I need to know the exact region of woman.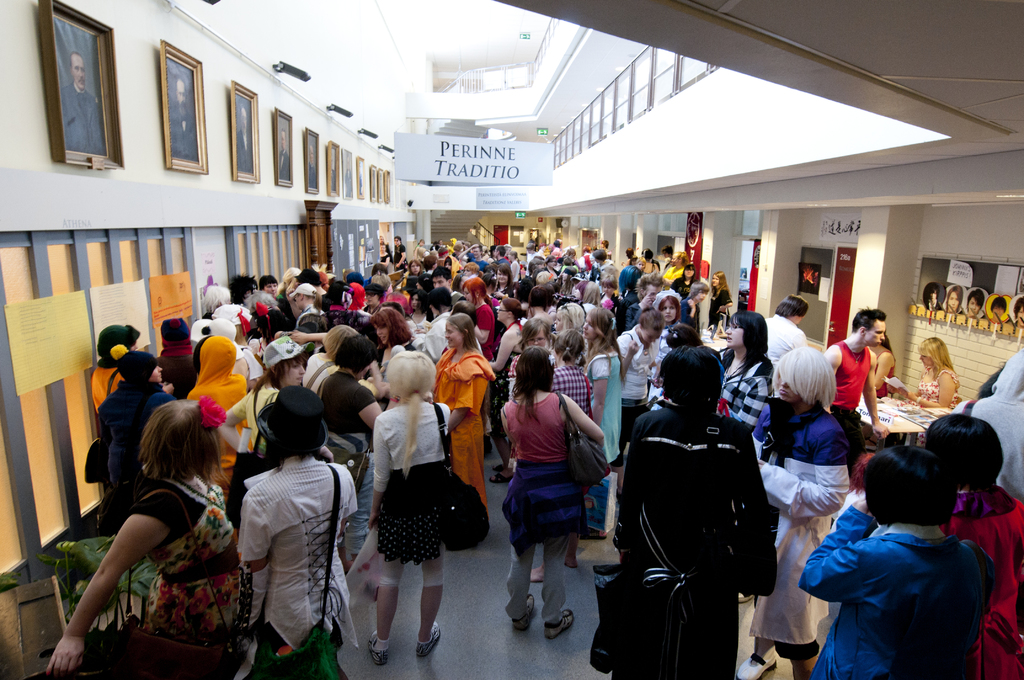
Region: l=527, t=284, r=554, b=328.
